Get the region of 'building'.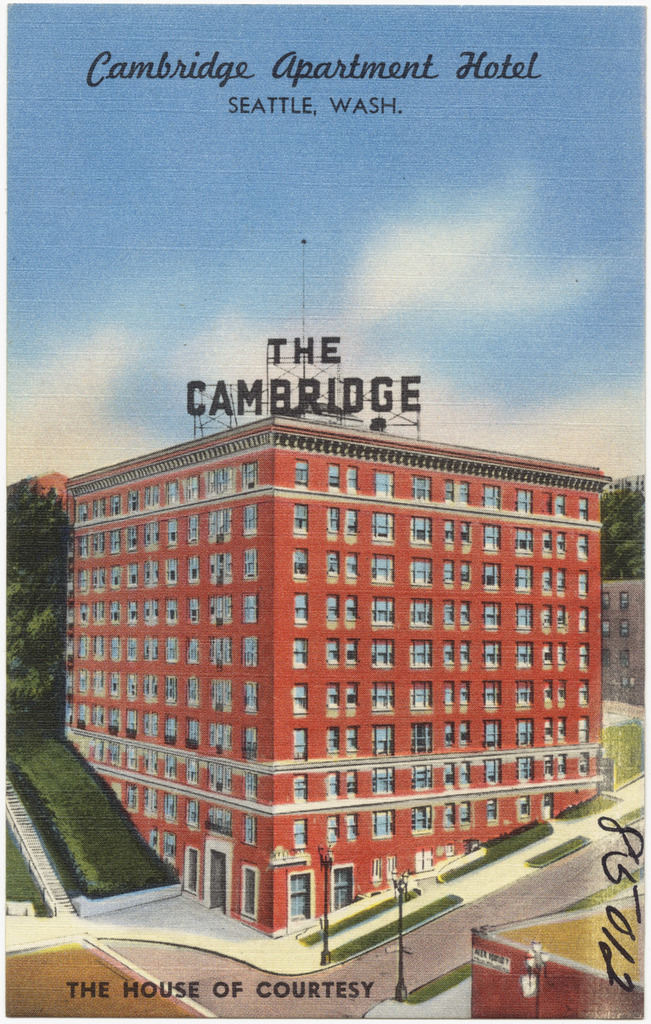
l=597, t=579, r=650, b=710.
